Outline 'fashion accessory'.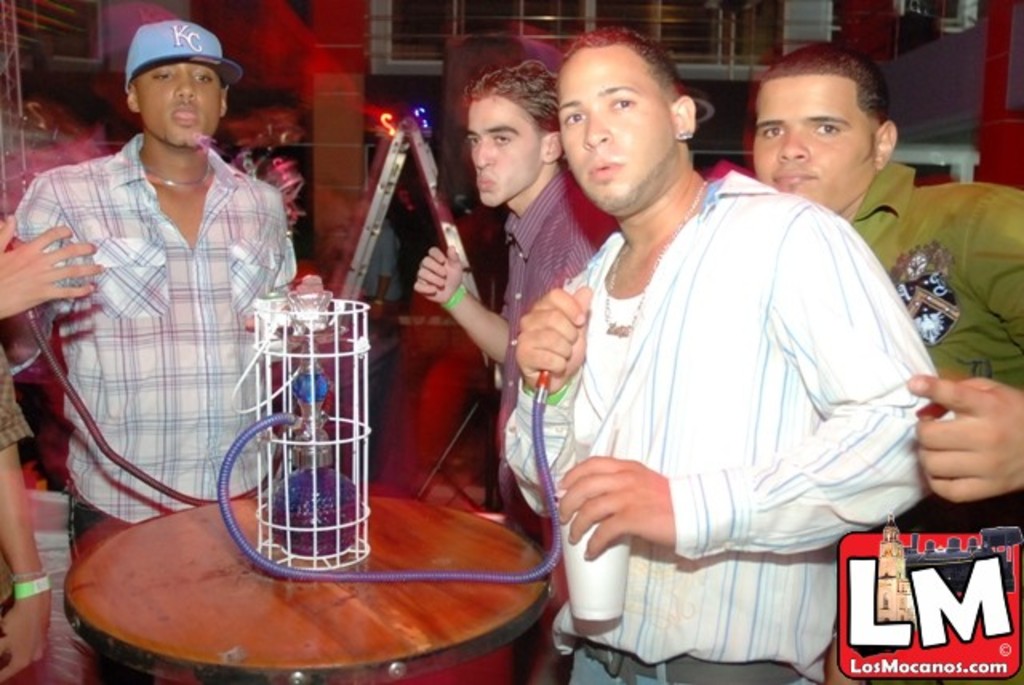
Outline: [10, 576, 50, 597].
